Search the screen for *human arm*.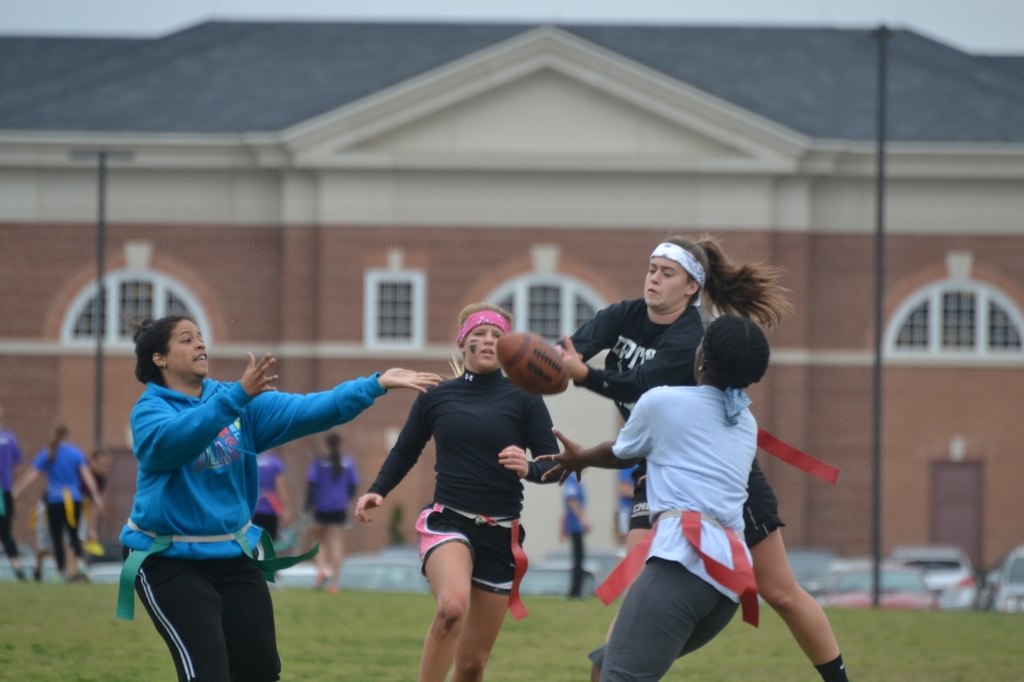
Found at 551 297 656 380.
